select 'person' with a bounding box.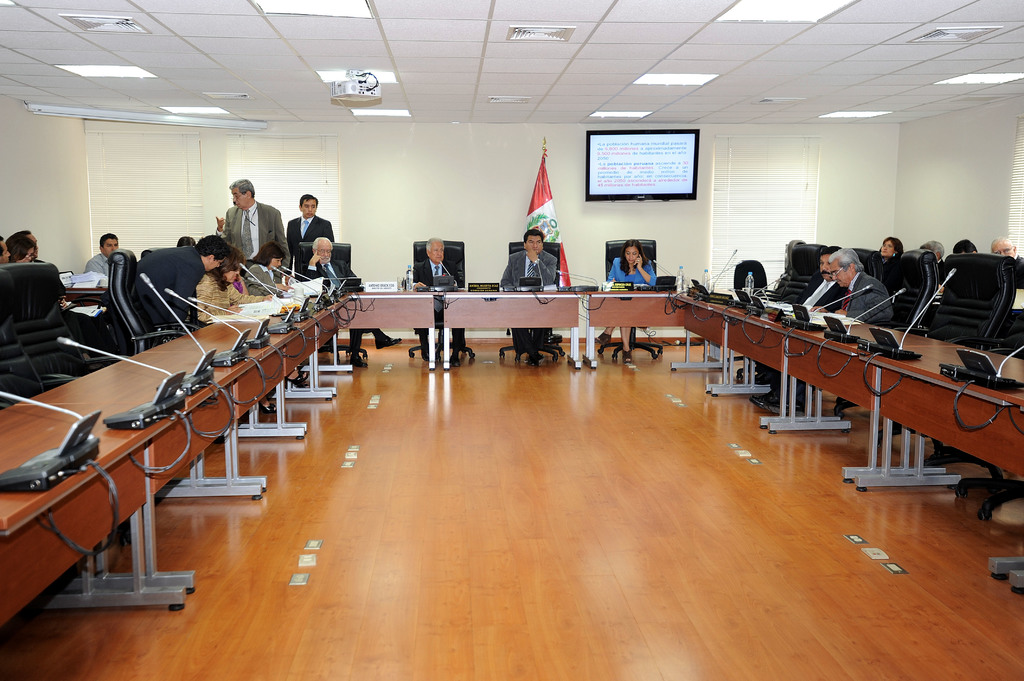
{"x1": 13, "y1": 230, "x2": 49, "y2": 264}.
